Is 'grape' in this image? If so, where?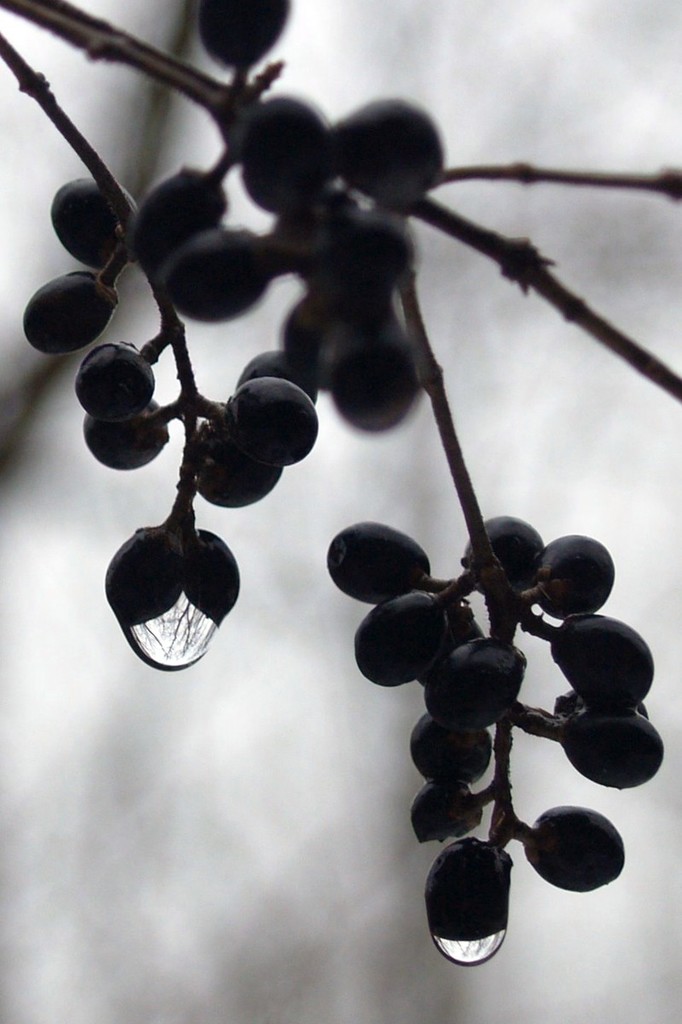
Yes, at select_region(421, 607, 477, 694).
